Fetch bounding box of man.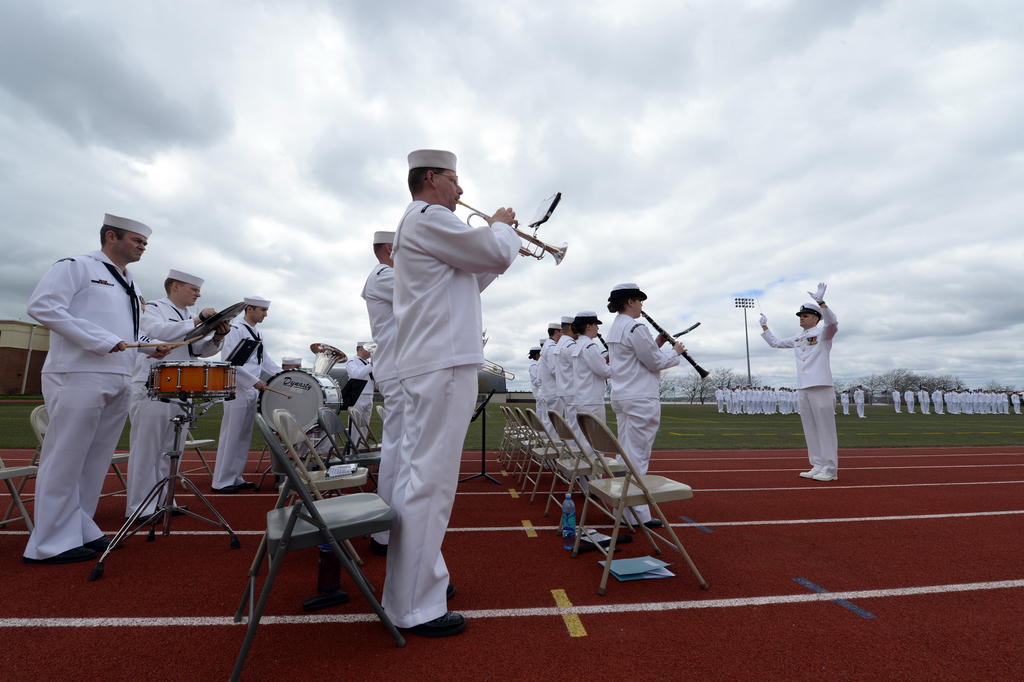
Bbox: (x1=753, y1=279, x2=833, y2=482).
